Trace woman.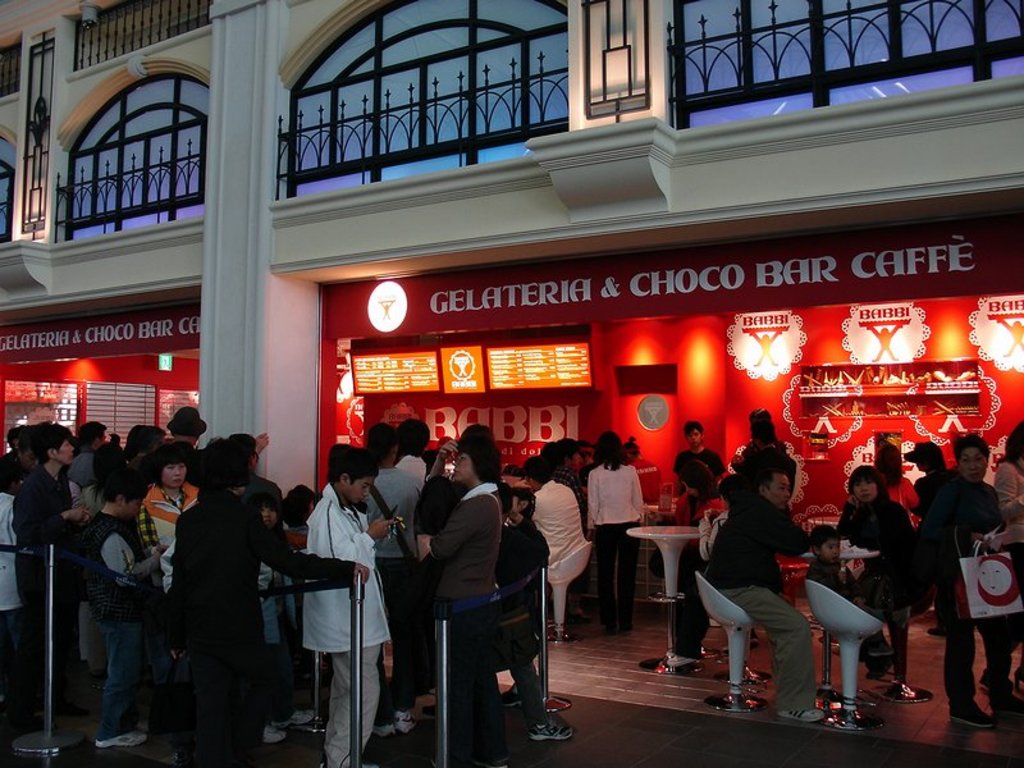
Traced to region(708, 430, 833, 710).
